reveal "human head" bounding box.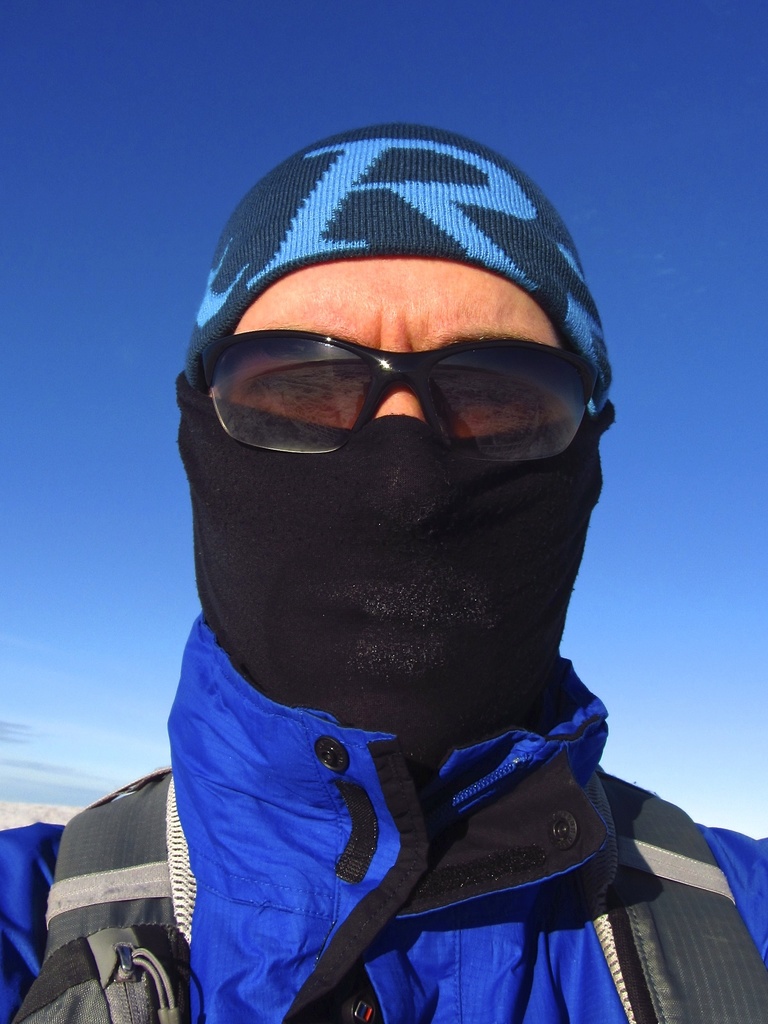
Revealed: detection(177, 144, 614, 660).
